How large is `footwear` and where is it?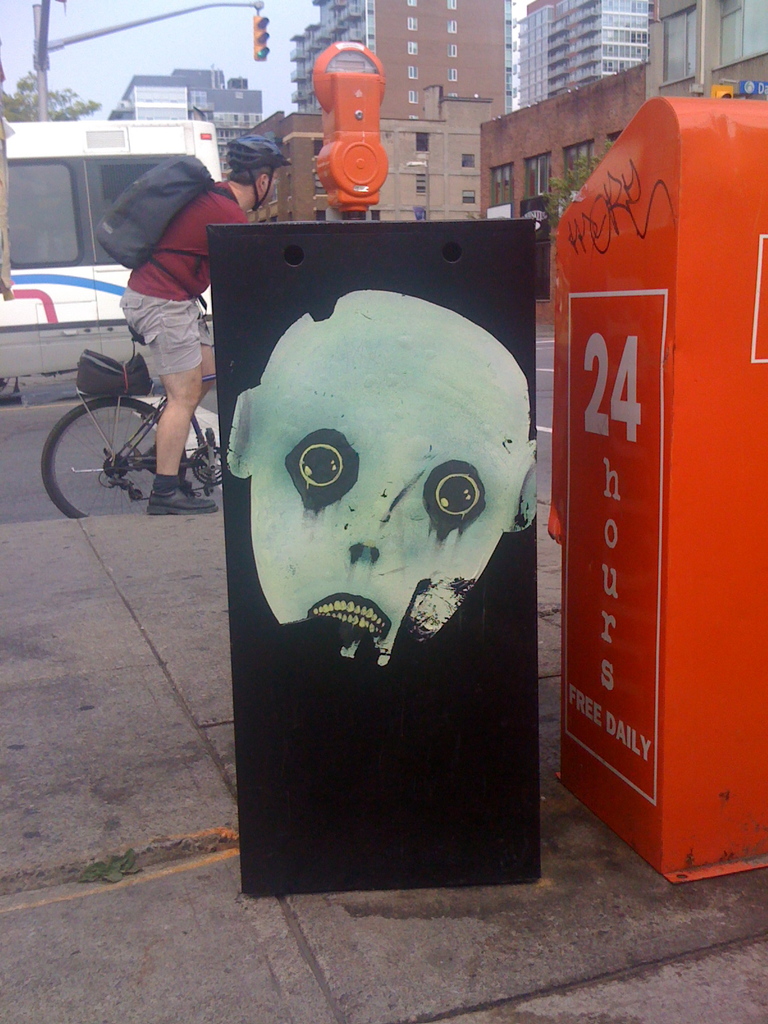
Bounding box: {"left": 145, "top": 485, "right": 224, "bottom": 515}.
